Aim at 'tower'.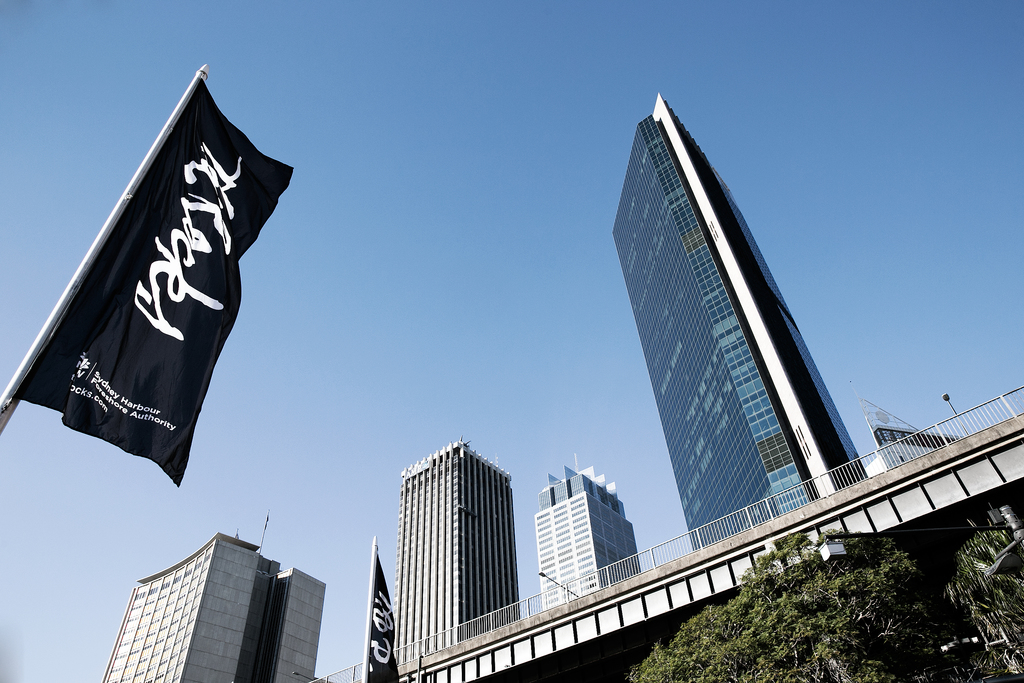
Aimed at (532, 465, 657, 616).
